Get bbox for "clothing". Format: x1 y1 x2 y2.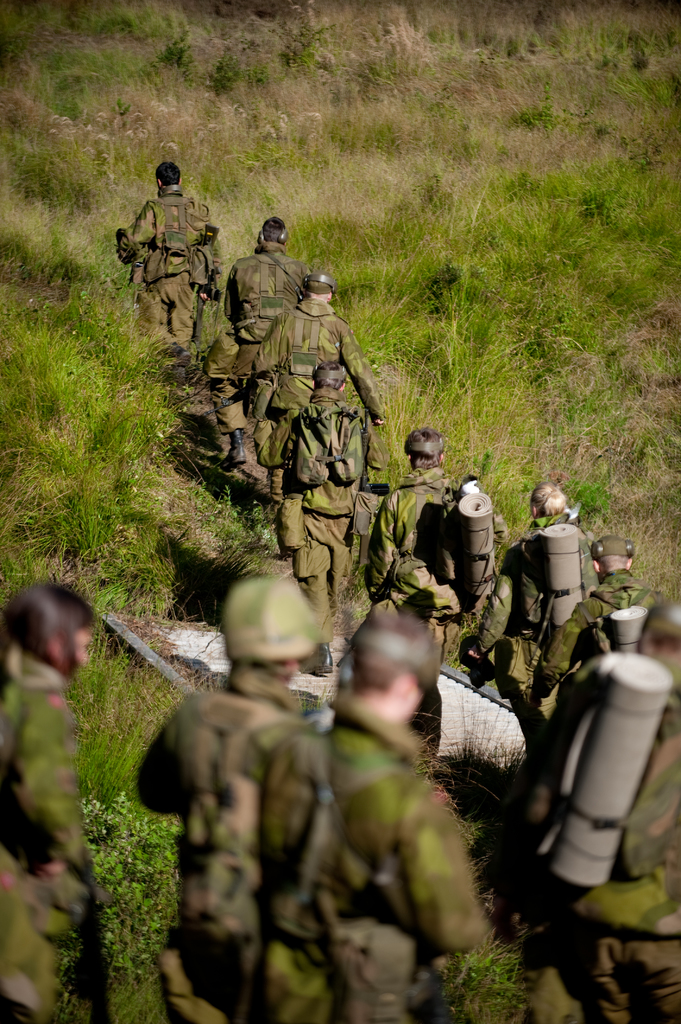
559 712 680 1023.
